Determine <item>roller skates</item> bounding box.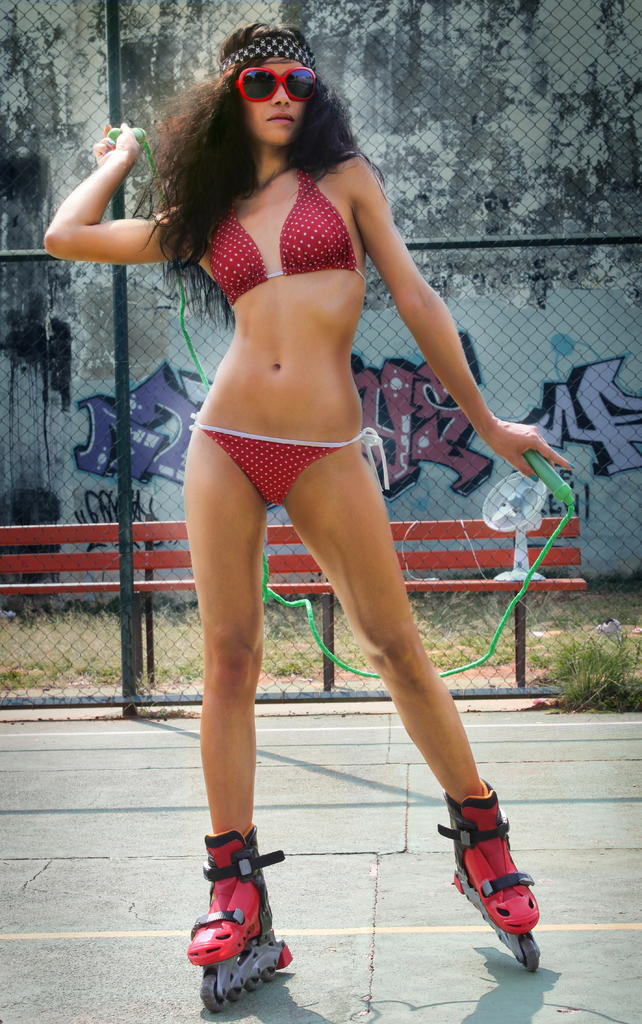
Determined: <bbox>189, 823, 296, 1011</bbox>.
